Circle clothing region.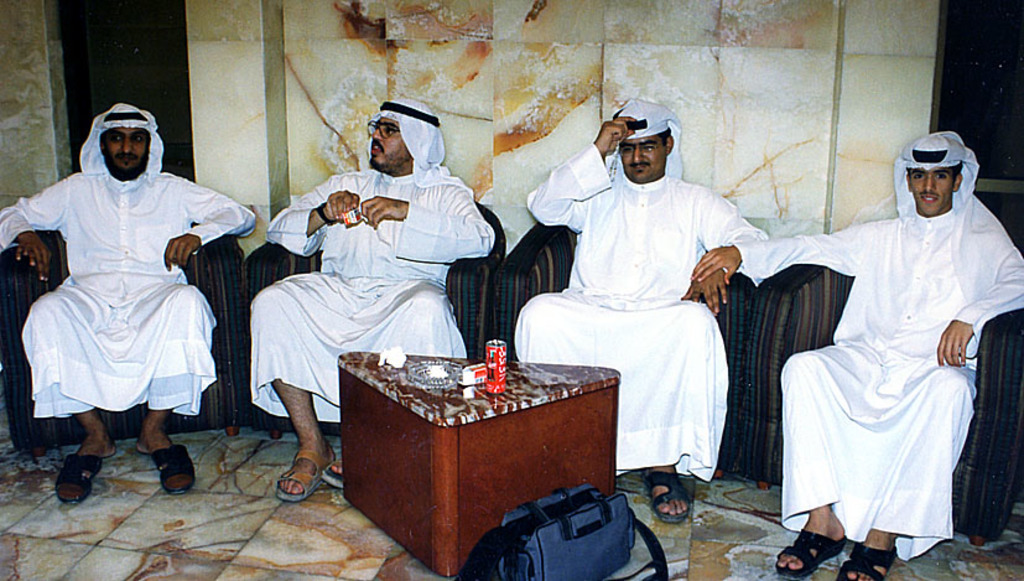
Region: select_region(519, 103, 760, 483).
